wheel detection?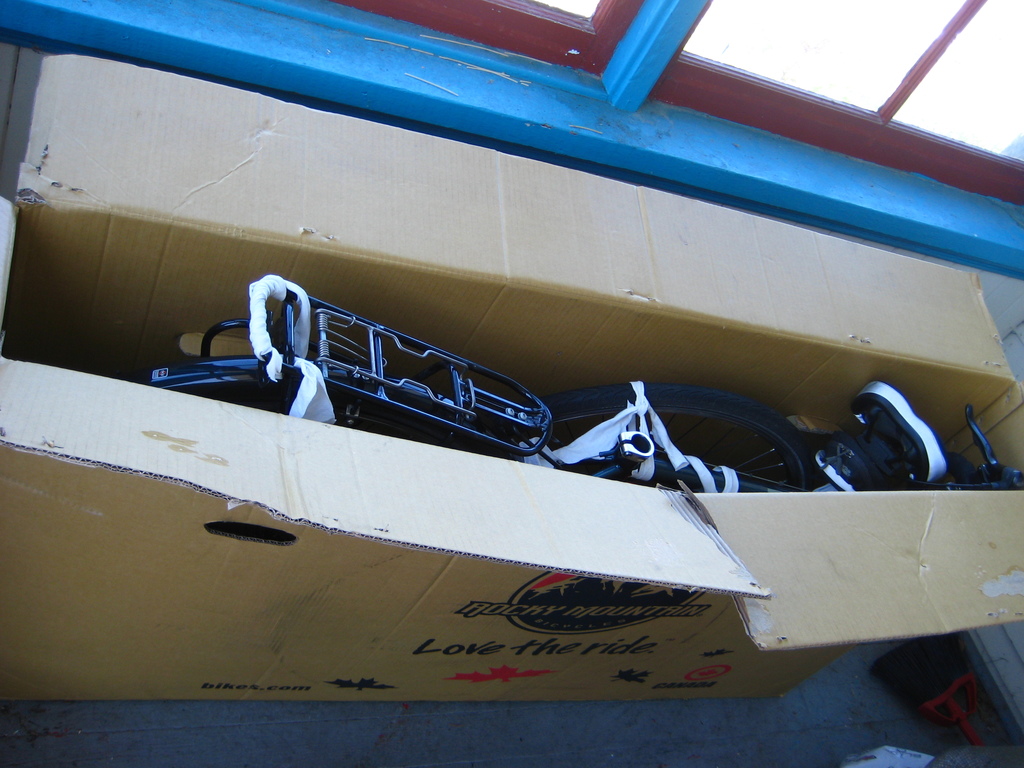
497:379:829:497
